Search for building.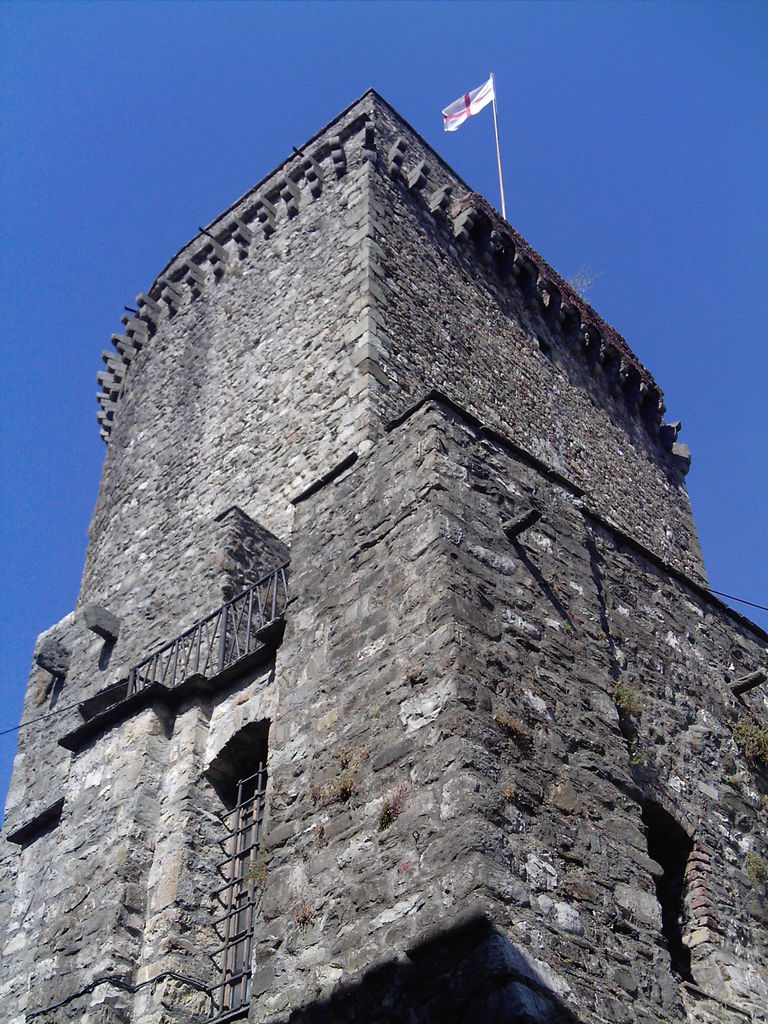
Found at Rect(0, 90, 767, 1023).
